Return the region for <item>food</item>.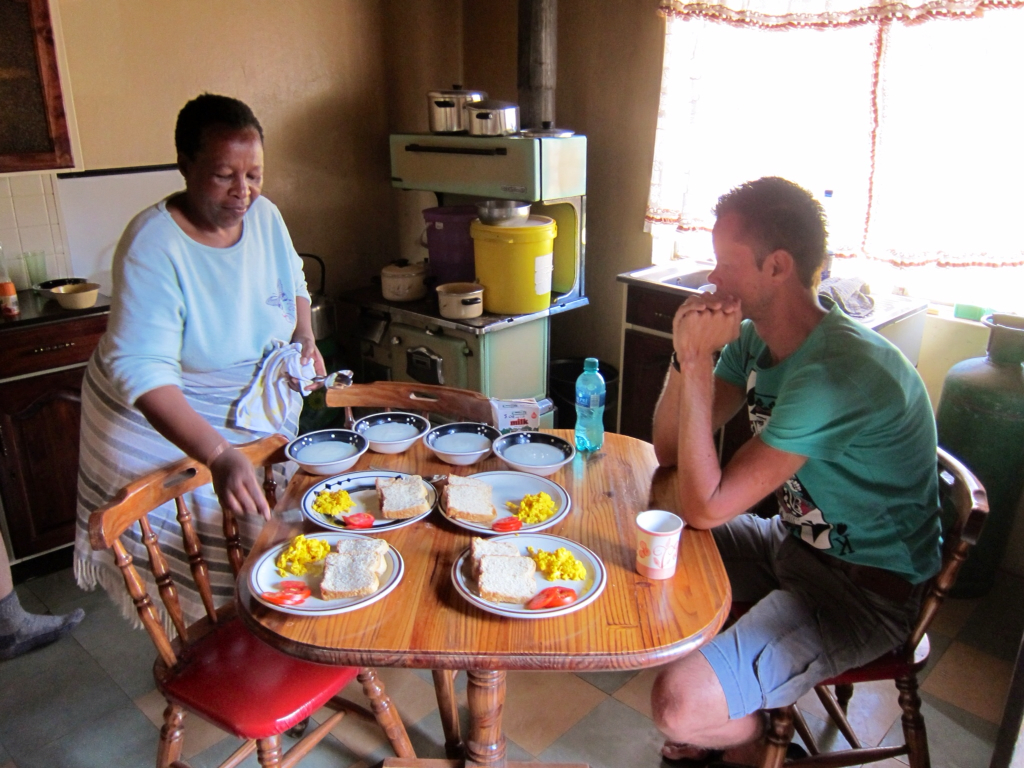
(x1=262, y1=548, x2=394, y2=614).
